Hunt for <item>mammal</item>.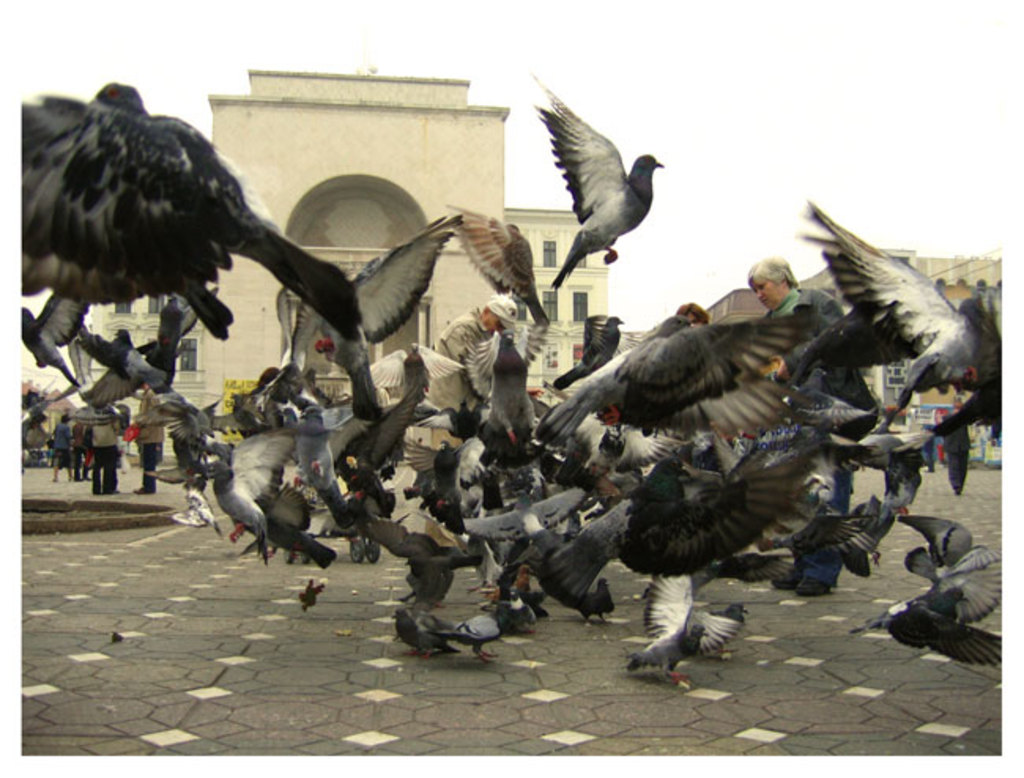
Hunted down at detection(939, 397, 980, 496).
